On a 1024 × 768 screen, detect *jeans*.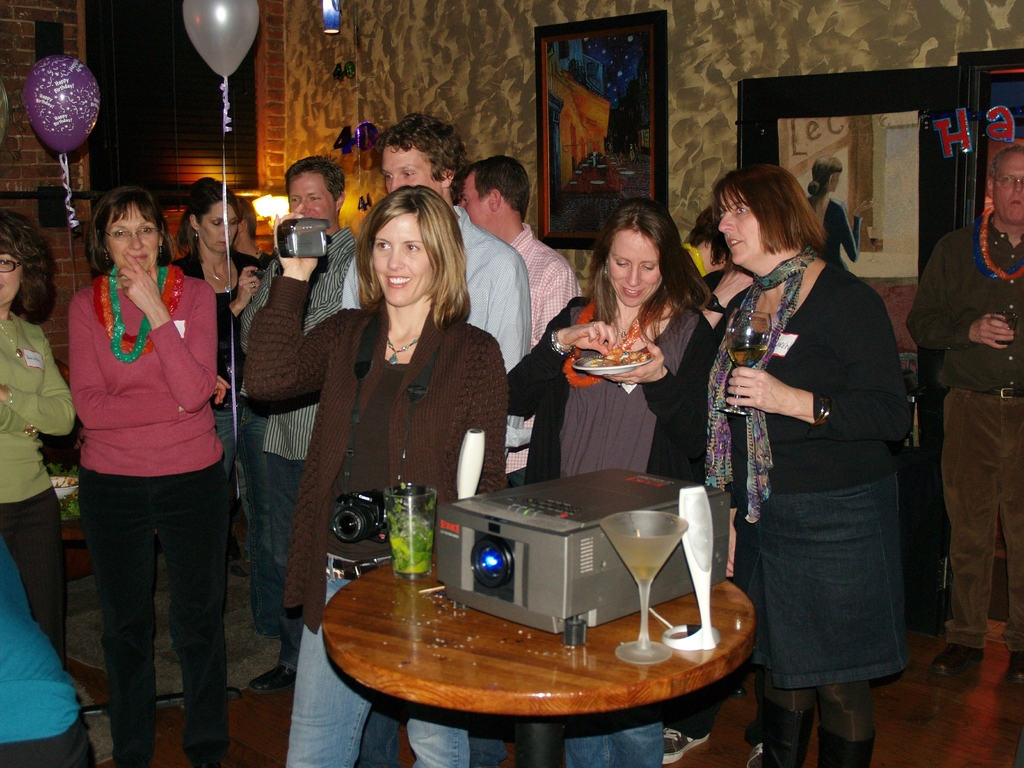
rect(170, 397, 284, 656).
